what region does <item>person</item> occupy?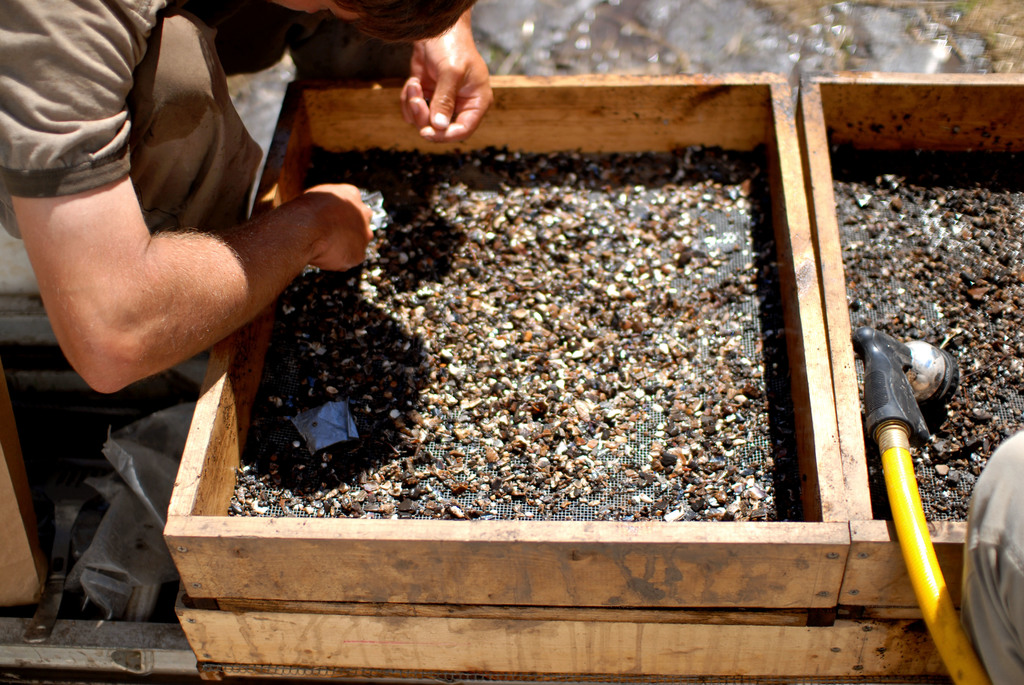
<bbox>3, 0, 494, 403</bbox>.
